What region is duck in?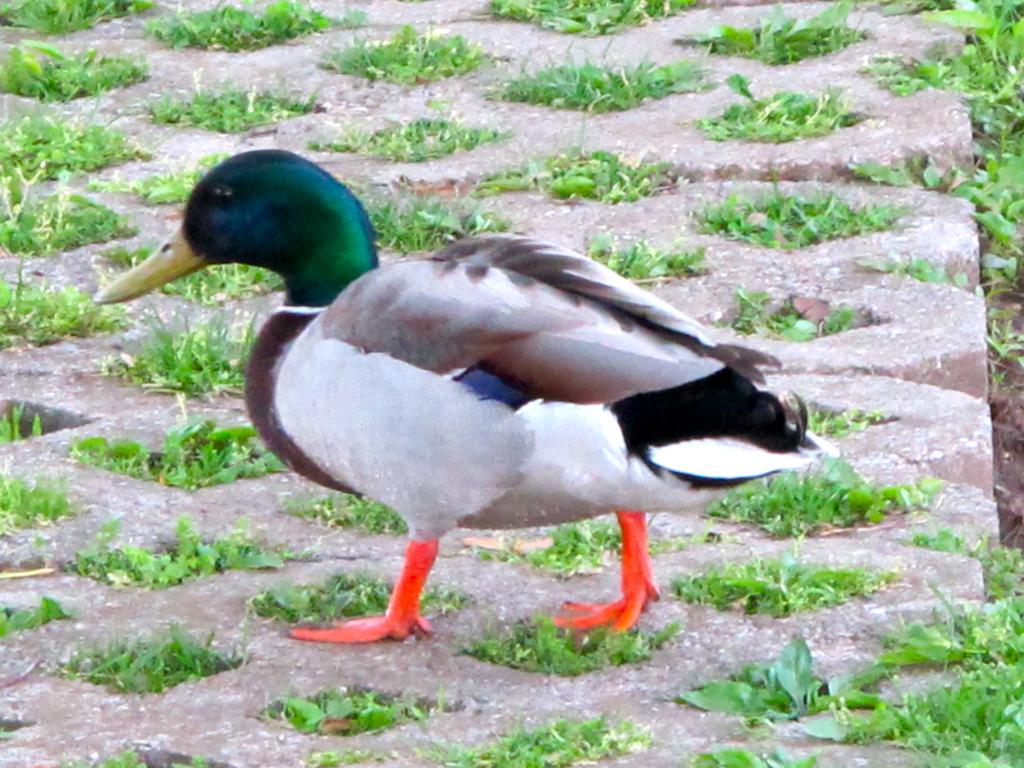
bbox(90, 149, 842, 648).
